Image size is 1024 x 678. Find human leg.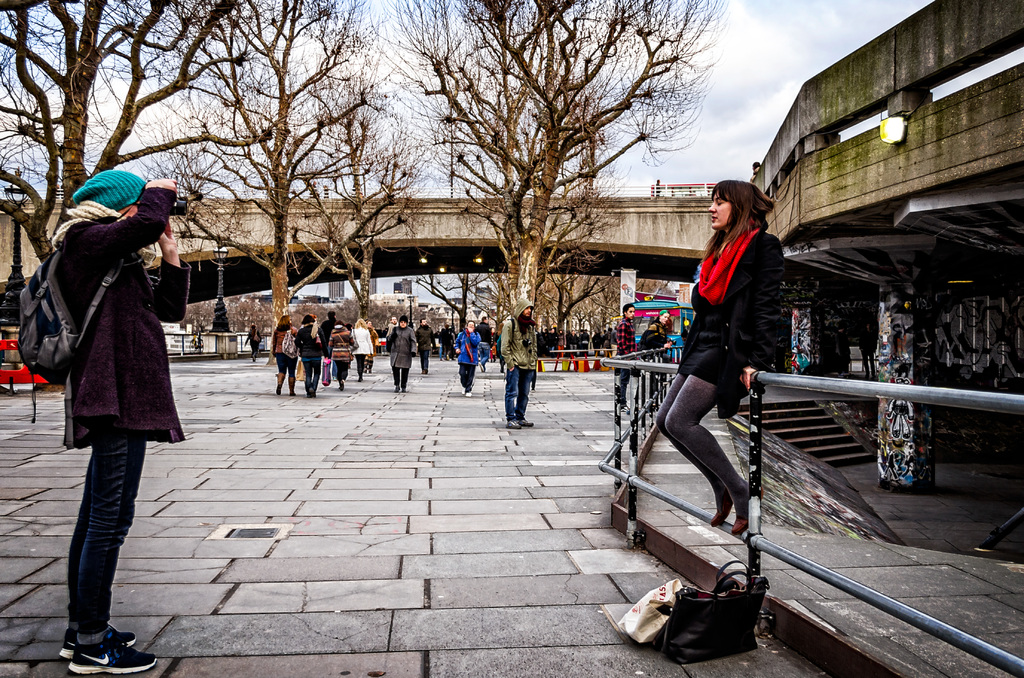
pyautogui.locateOnScreen(306, 360, 322, 394).
